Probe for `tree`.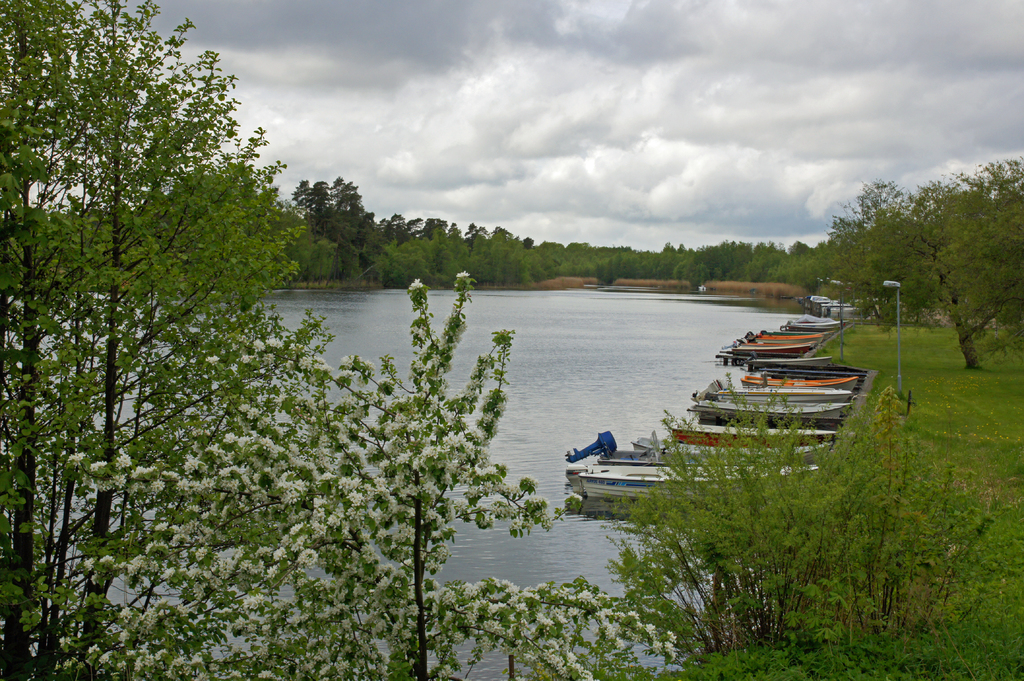
Probe result: <box>815,157,1023,388</box>.
